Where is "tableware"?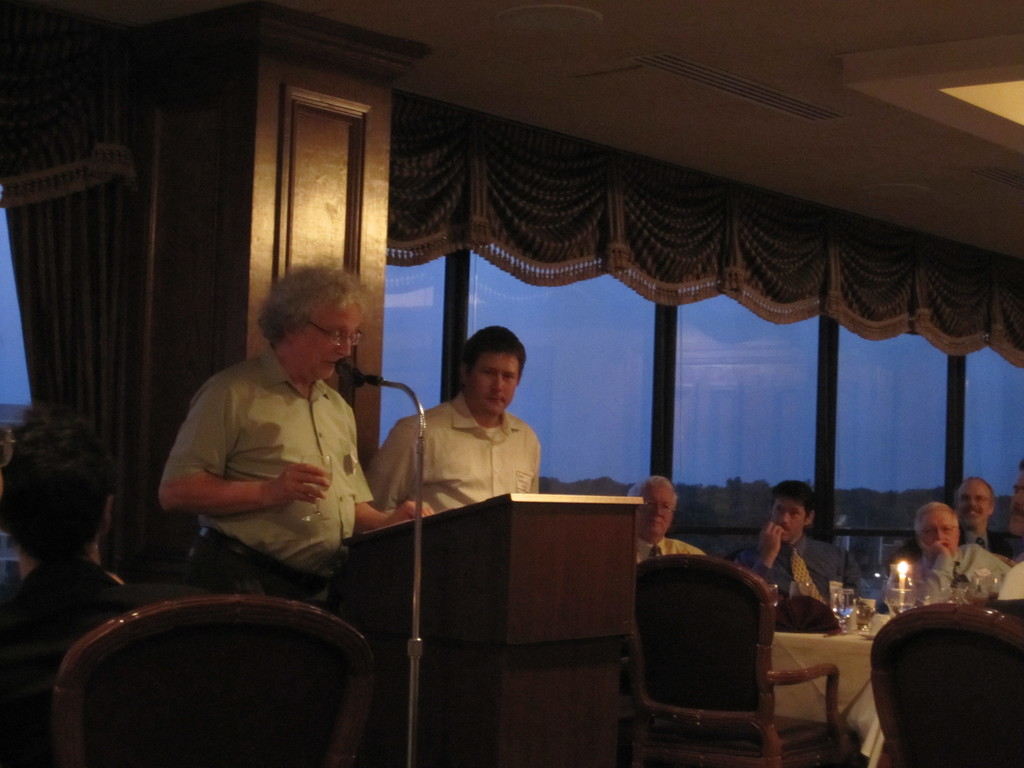
835:589:858:637.
